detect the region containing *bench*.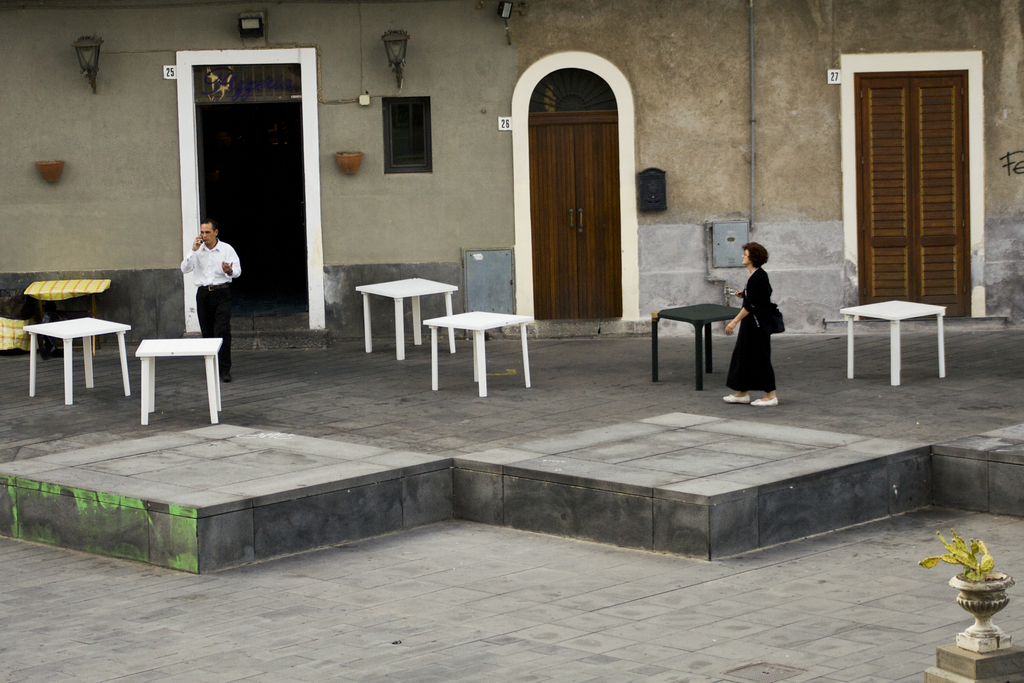
(20,315,136,409).
